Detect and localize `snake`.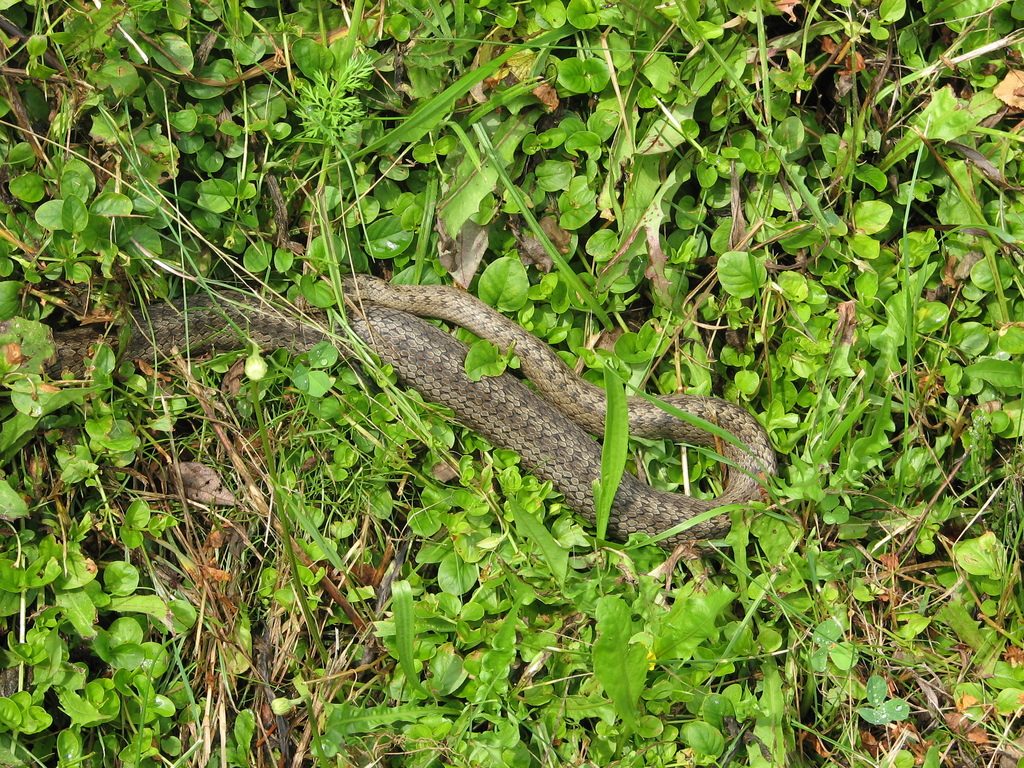
Localized at BBox(45, 270, 777, 555).
